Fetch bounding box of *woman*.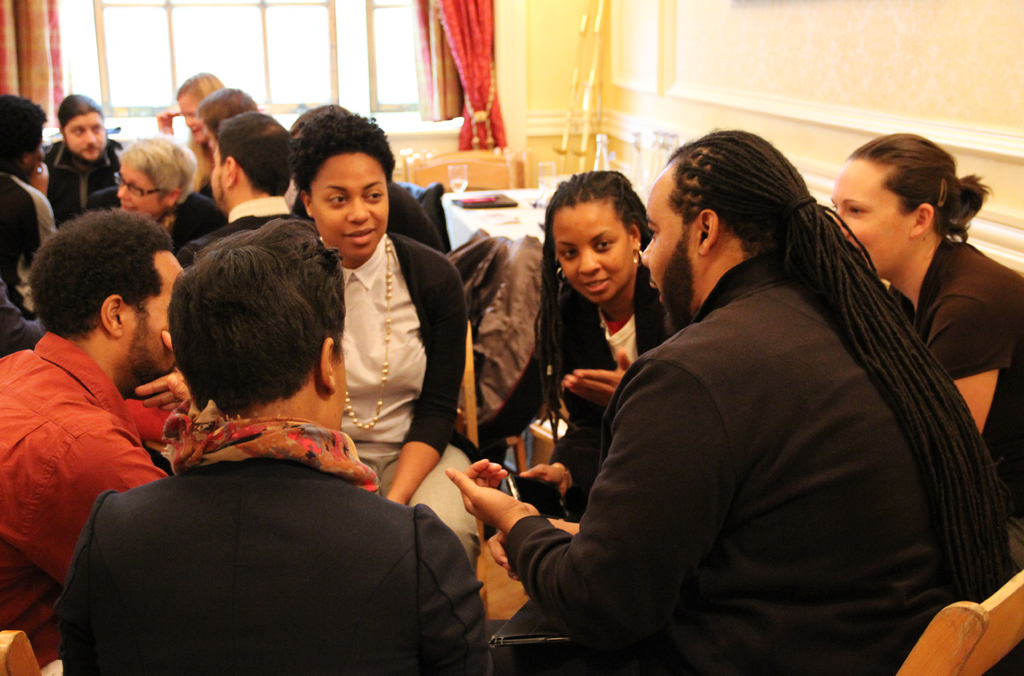
Bbox: 830:131:1023:520.
